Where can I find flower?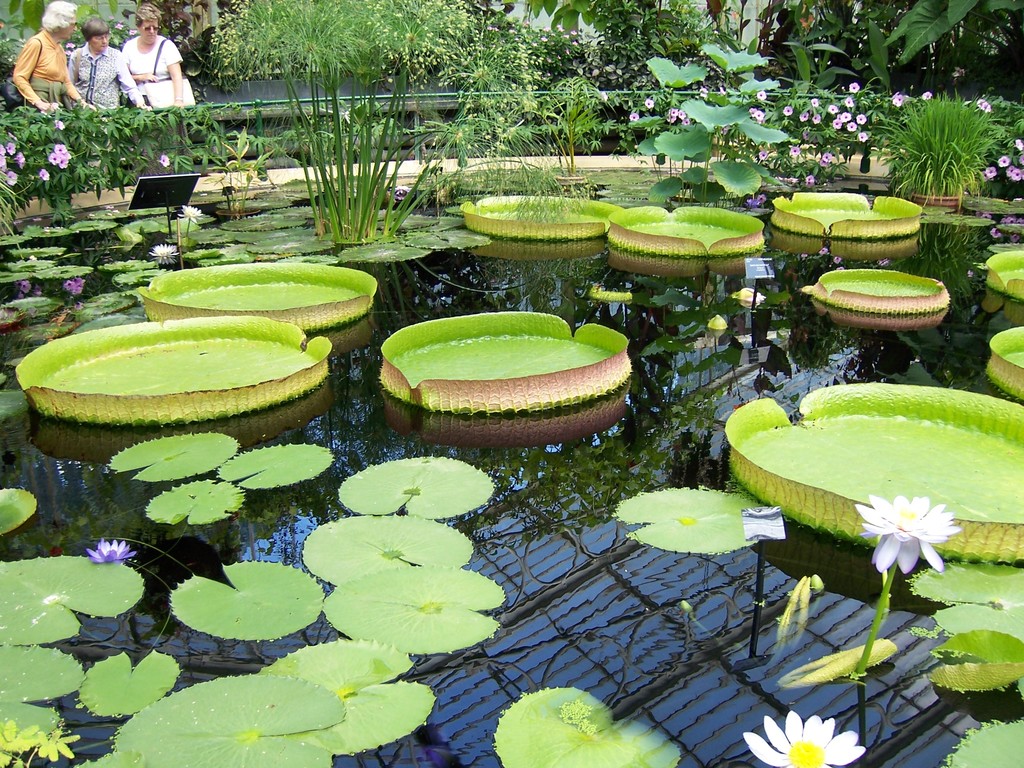
You can find it at Rect(802, 13, 818, 32).
